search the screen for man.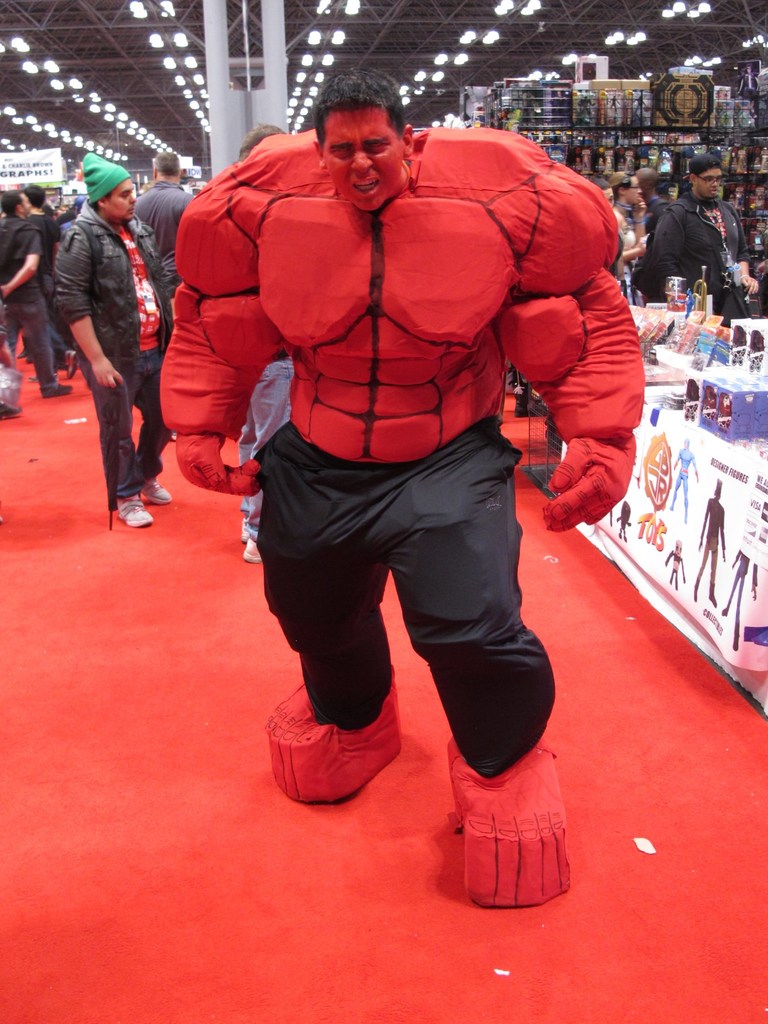
Found at bbox=[20, 180, 81, 384].
